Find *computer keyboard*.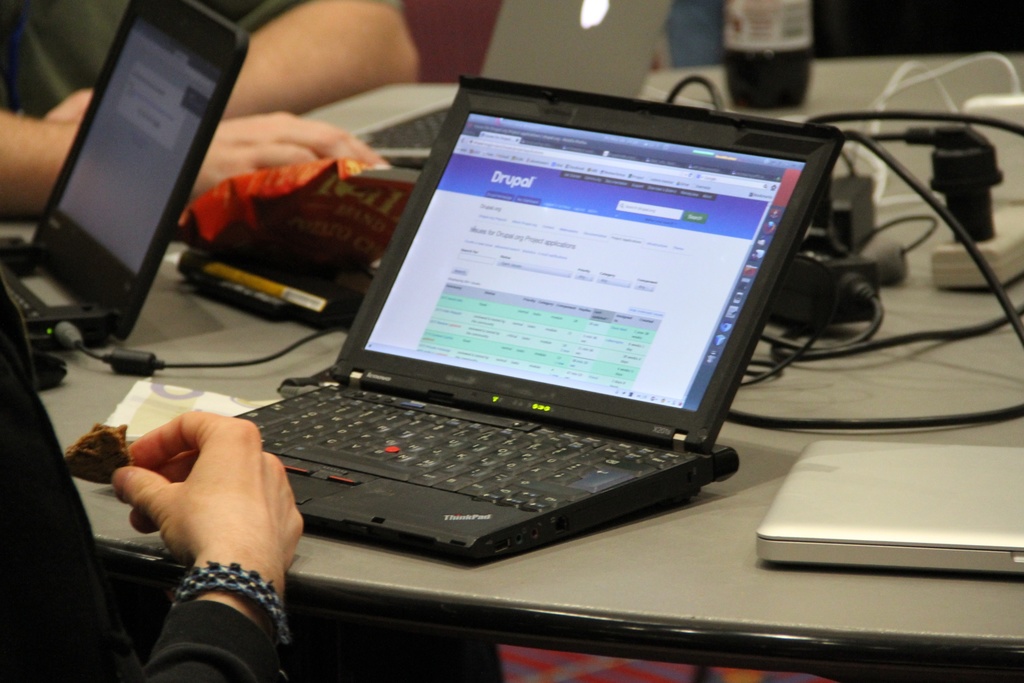
[253,390,691,516].
